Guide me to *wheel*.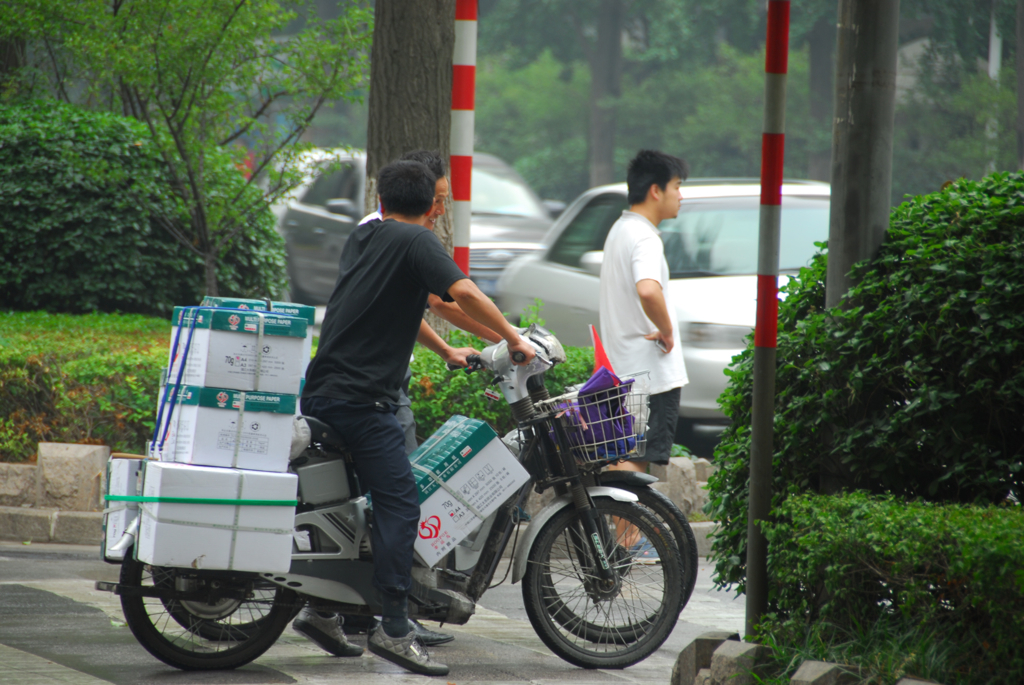
Guidance: rect(148, 568, 307, 640).
